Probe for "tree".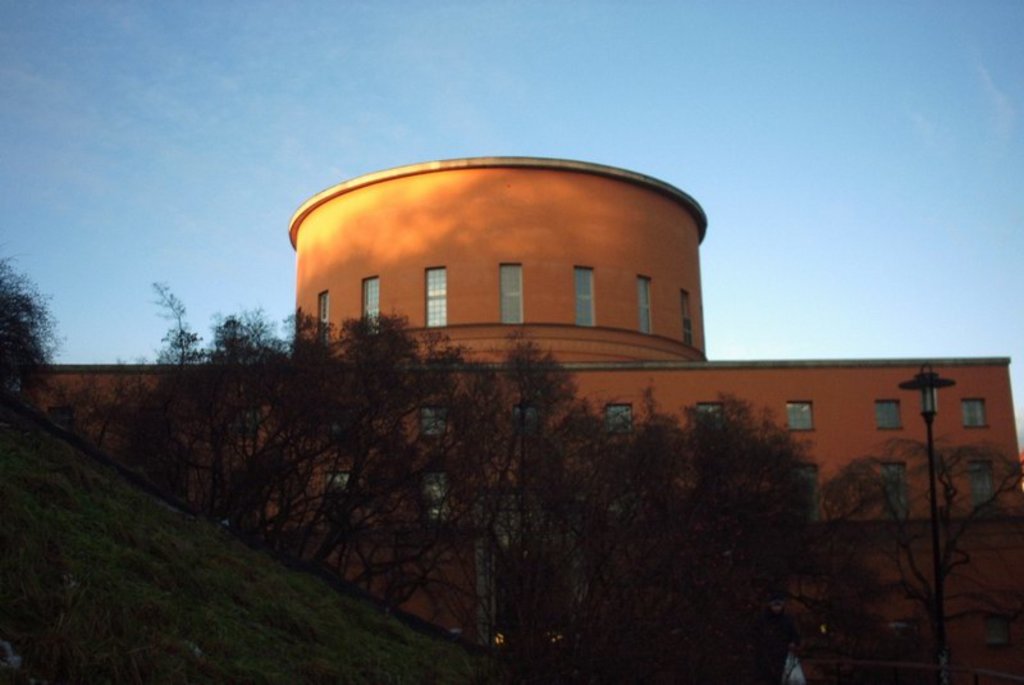
Probe result: box=[0, 234, 59, 452].
